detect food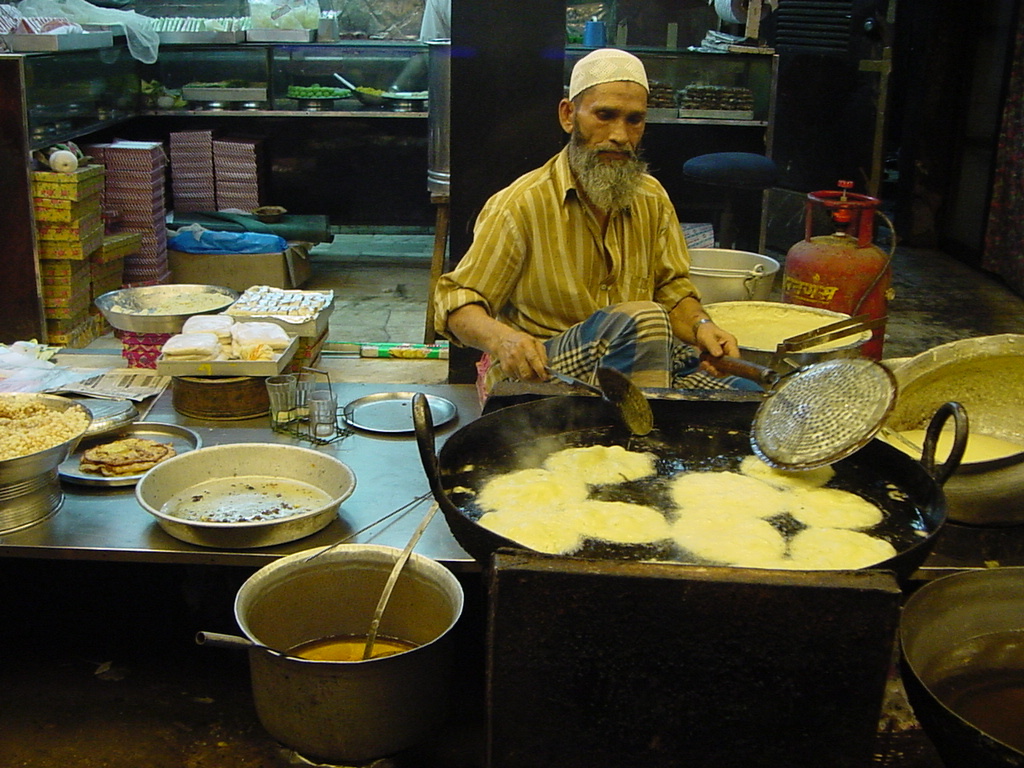
215/331/229/348
